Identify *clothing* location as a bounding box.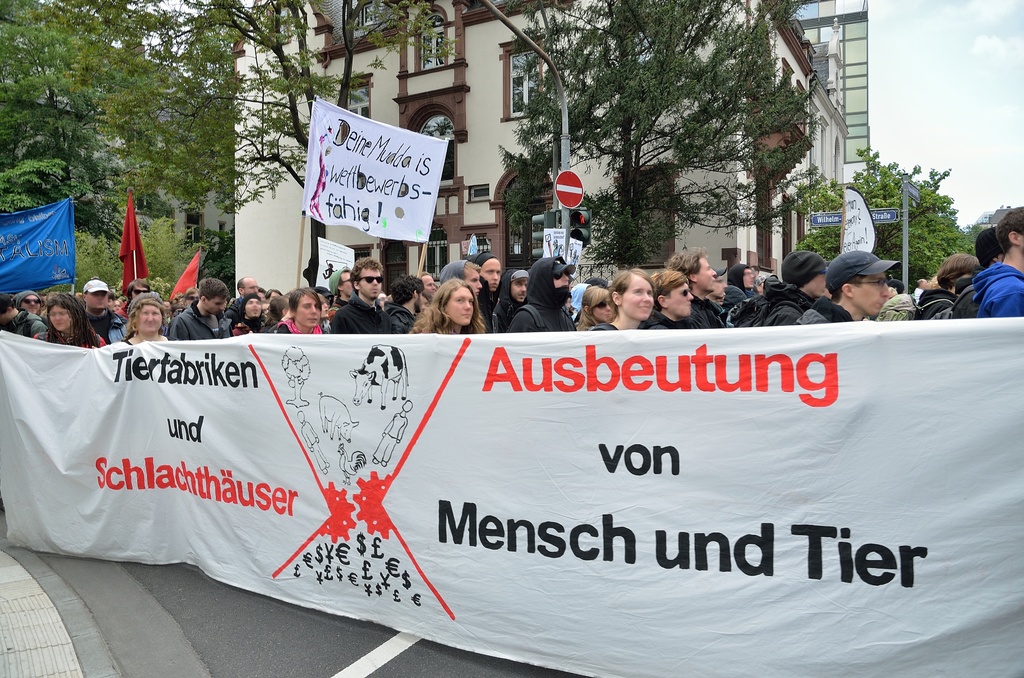
(804,298,851,318).
